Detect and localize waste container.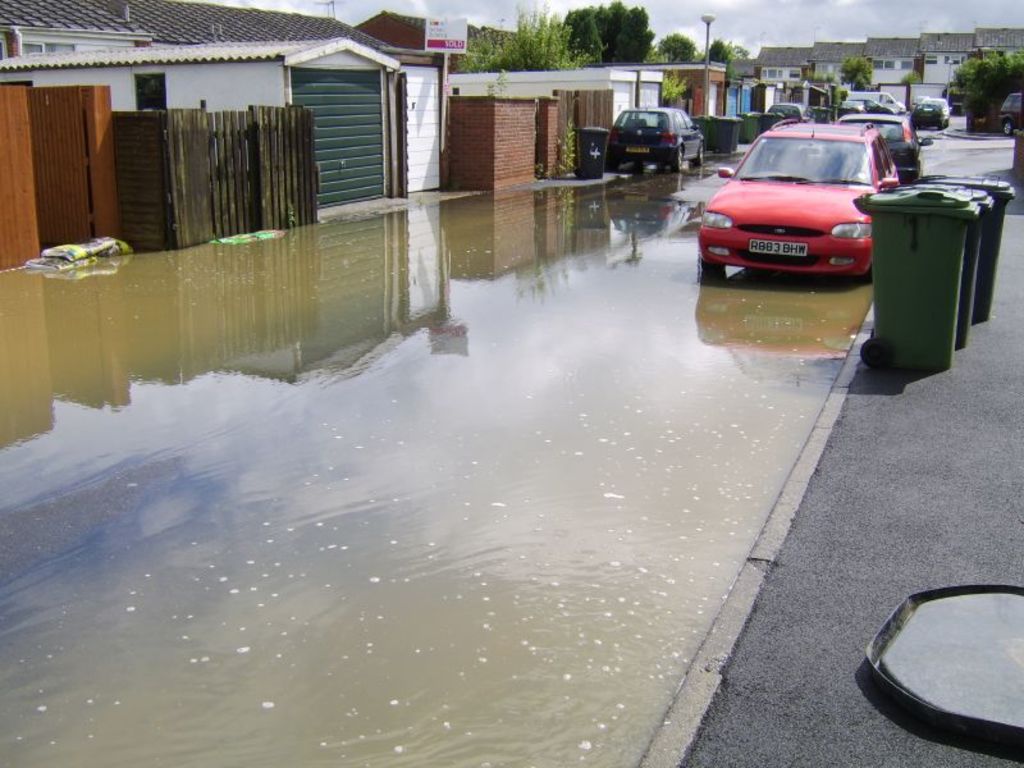
Localized at {"x1": 690, "y1": 114, "x2": 726, "y2": 155}.
